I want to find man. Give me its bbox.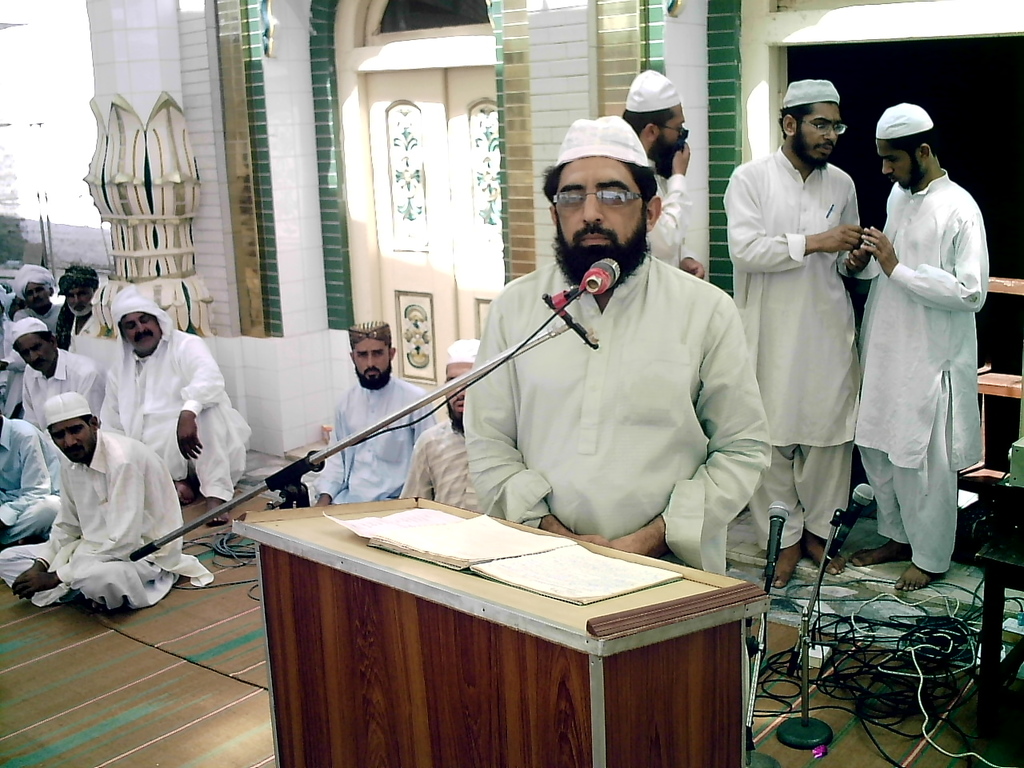
box(0, 258, 66, 405).
